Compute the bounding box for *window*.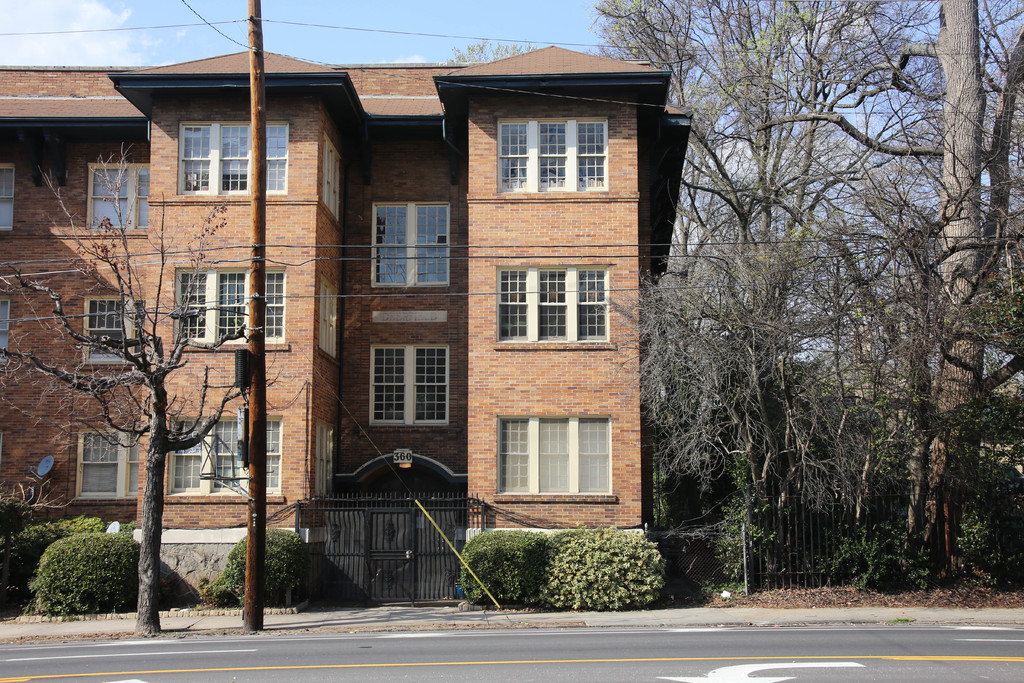
pyautogui.locateOnScreen(84, 294, 145, 360).
